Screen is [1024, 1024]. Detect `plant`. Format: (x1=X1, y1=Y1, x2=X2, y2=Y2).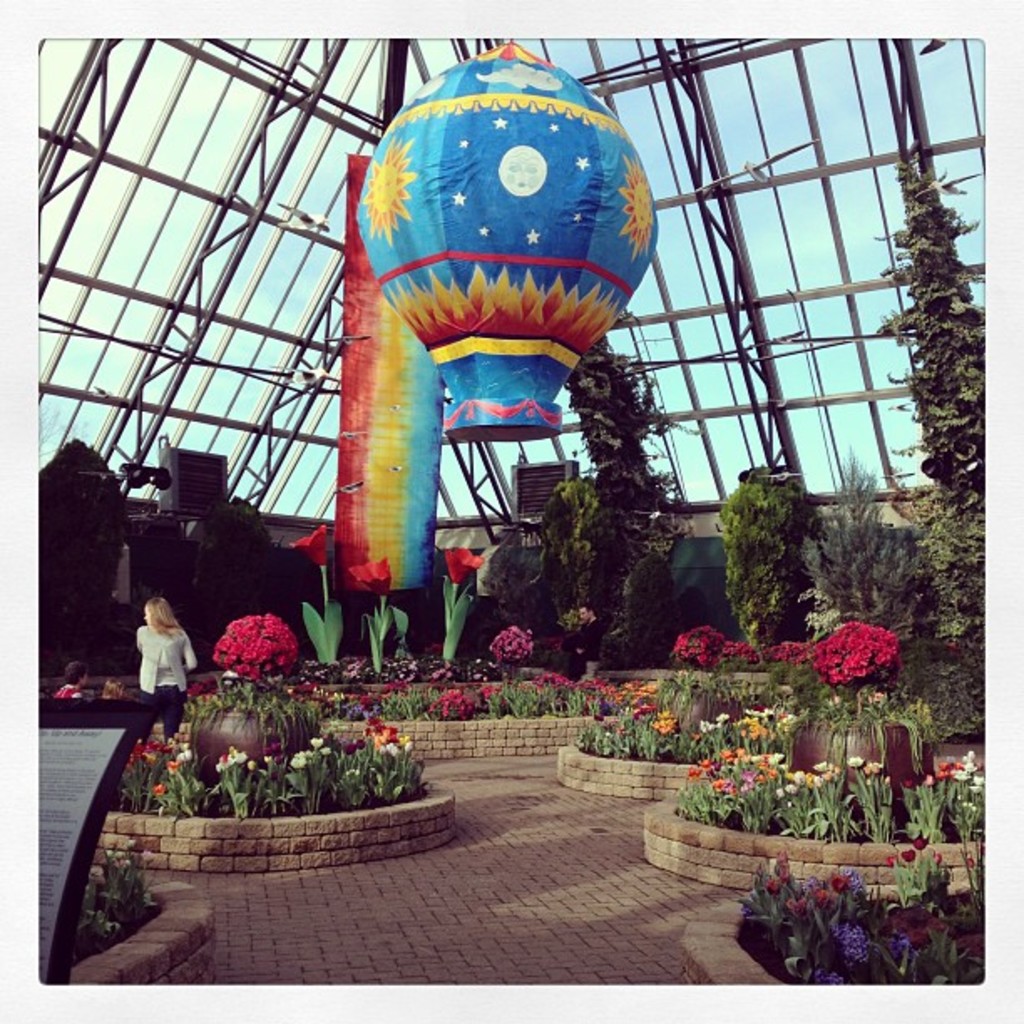
(x1=77, y1=832, x2=161, y2=949).
